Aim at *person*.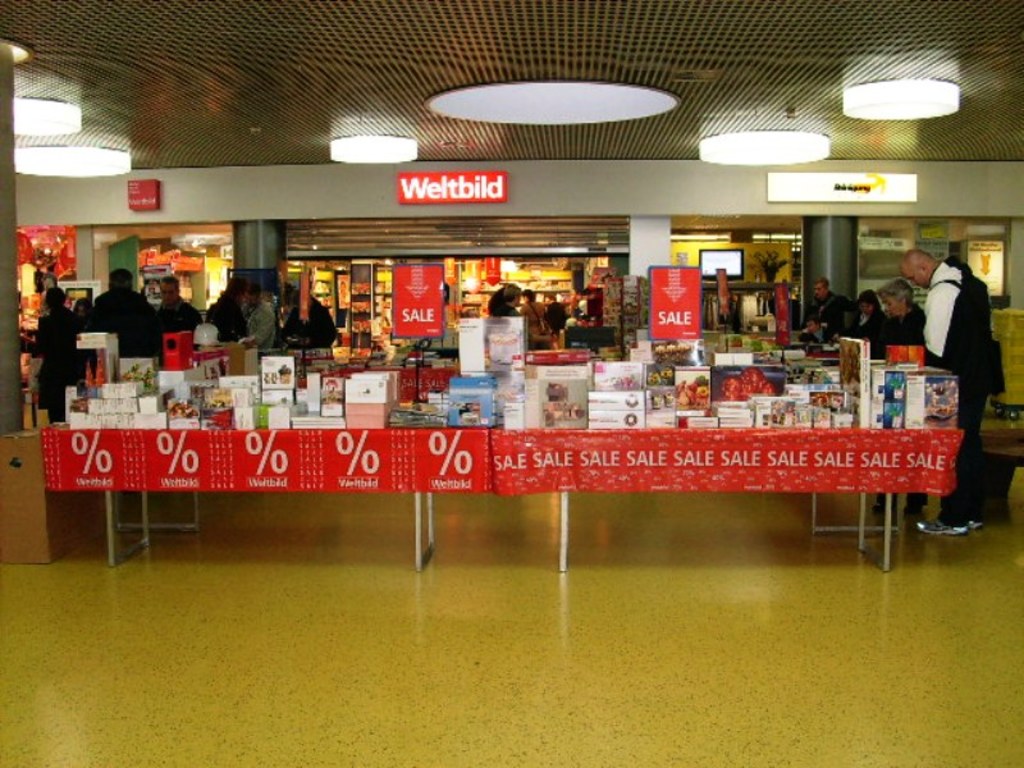
Aimed at rect(899, 244, 1005, 538).
